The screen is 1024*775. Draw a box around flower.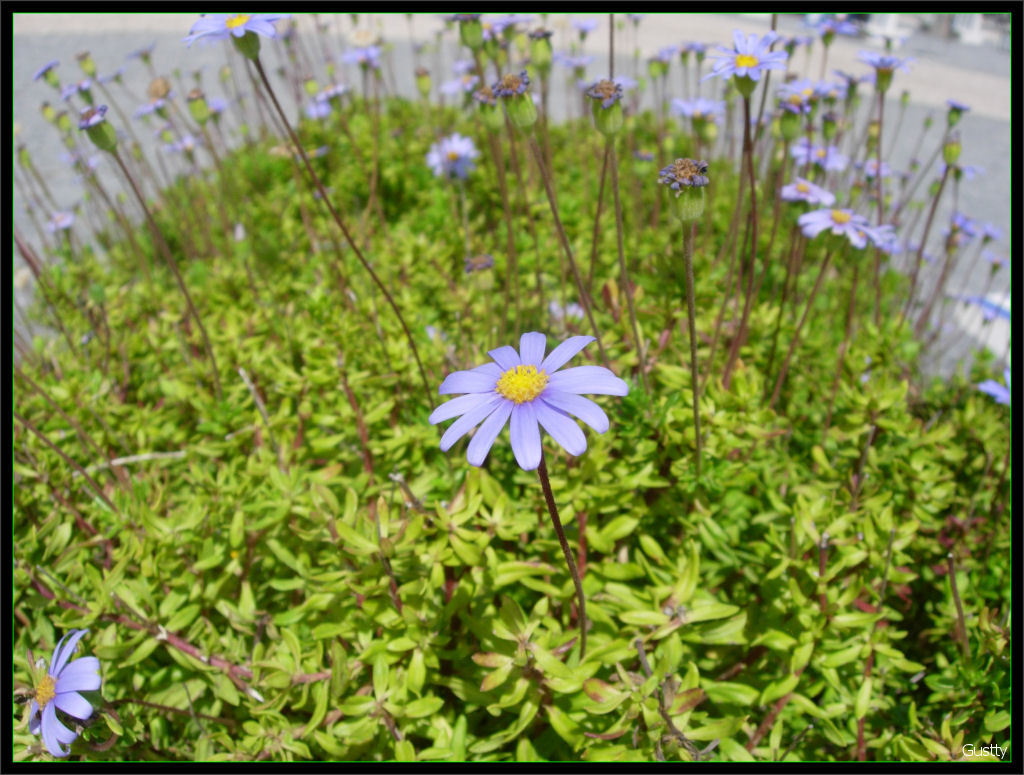
box=[576, 13, 592, 33].
